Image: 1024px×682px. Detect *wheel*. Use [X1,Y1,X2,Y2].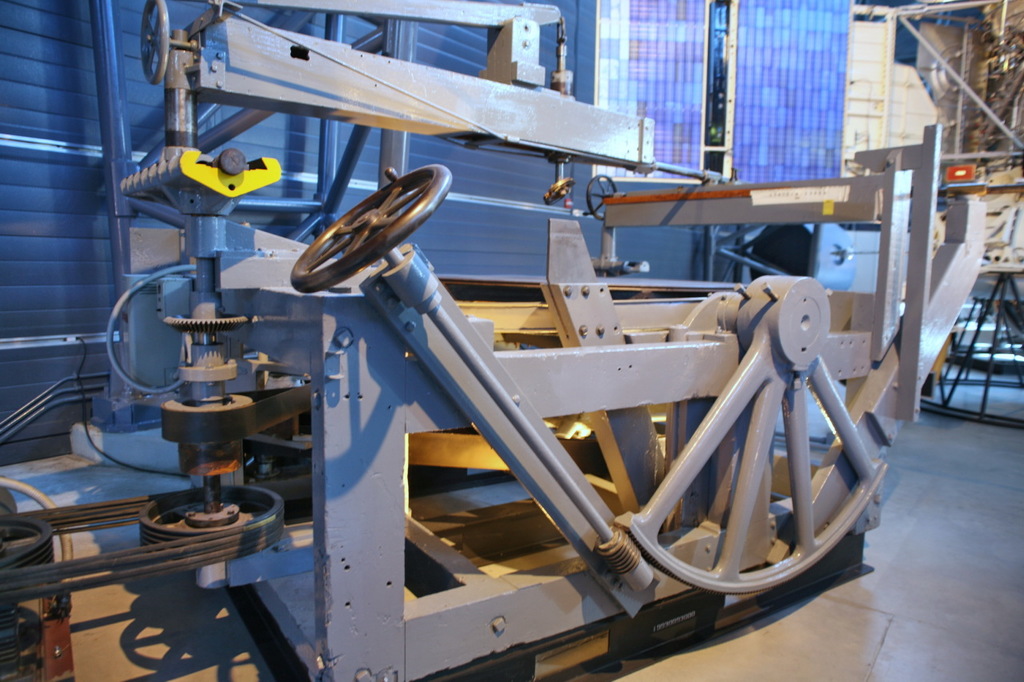
[140,489,282,547].
